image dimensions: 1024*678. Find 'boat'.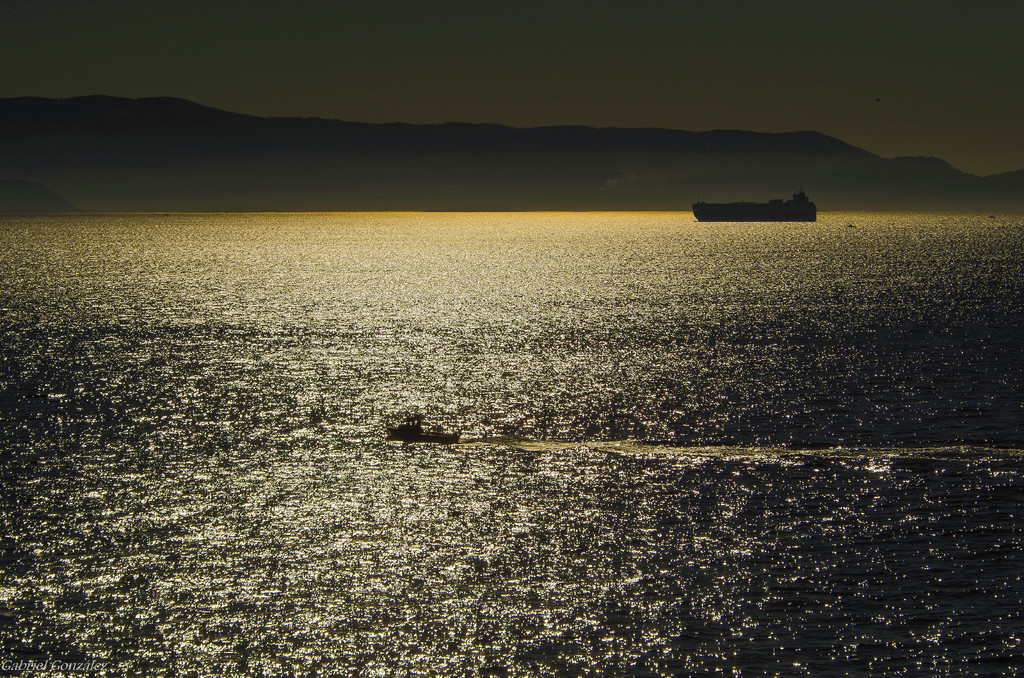
<box>390,417,462,447</box>.
